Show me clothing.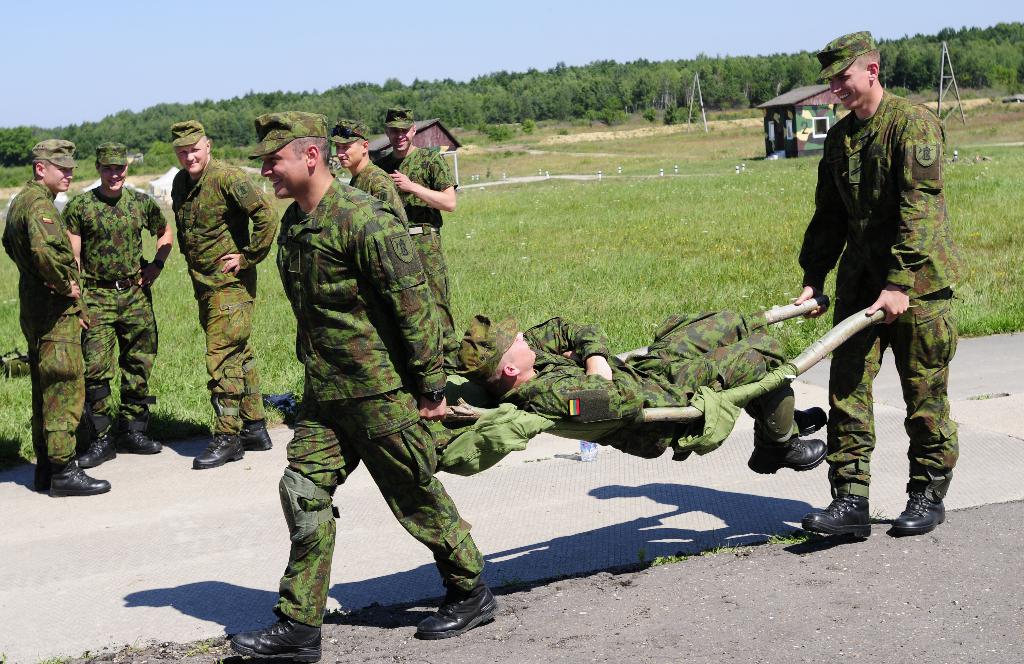
clothing is here: 166:150:280:432.
